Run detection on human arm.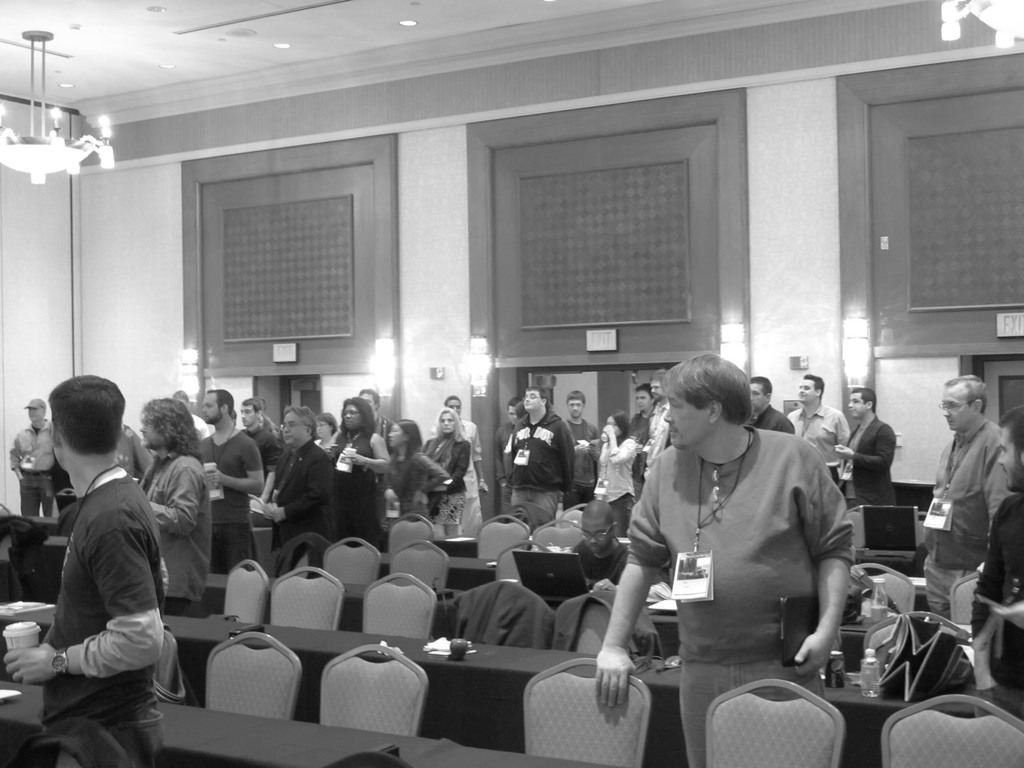
Result: BBox(578, 429, 605, 450).
